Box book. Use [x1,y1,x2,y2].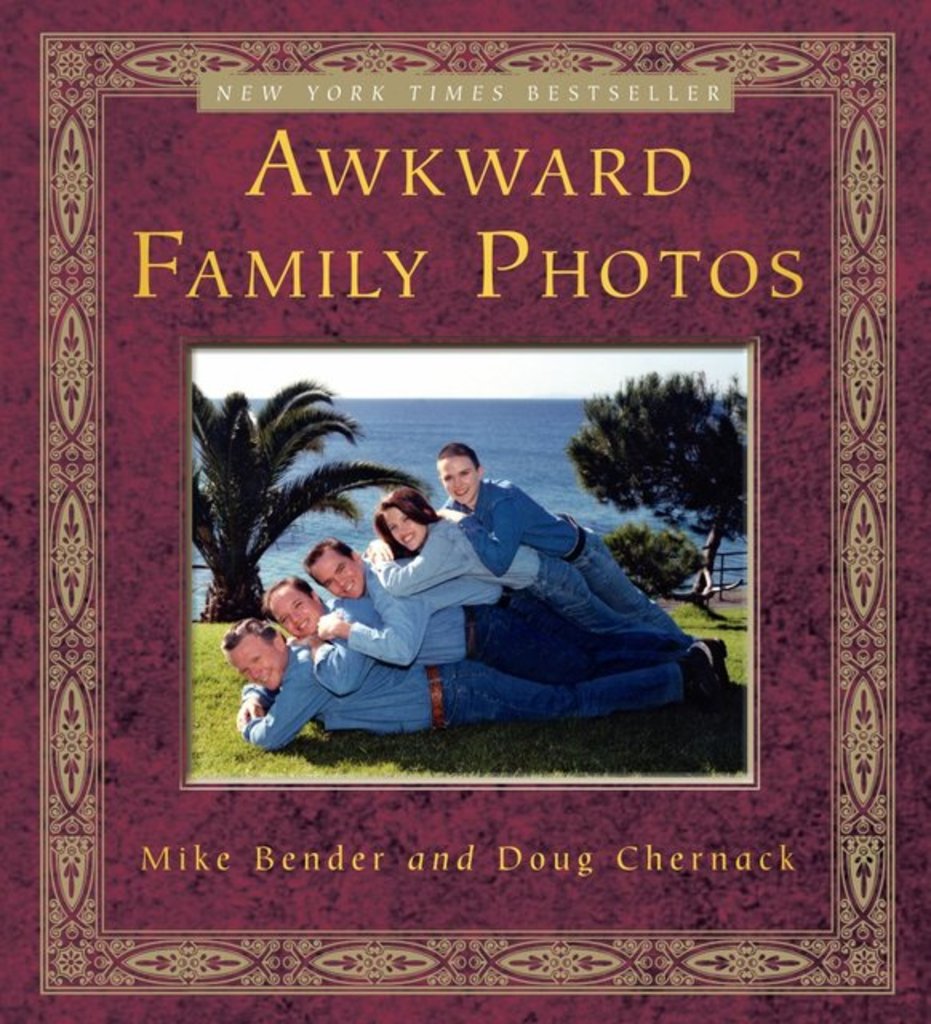
[0,0,929,1022].
